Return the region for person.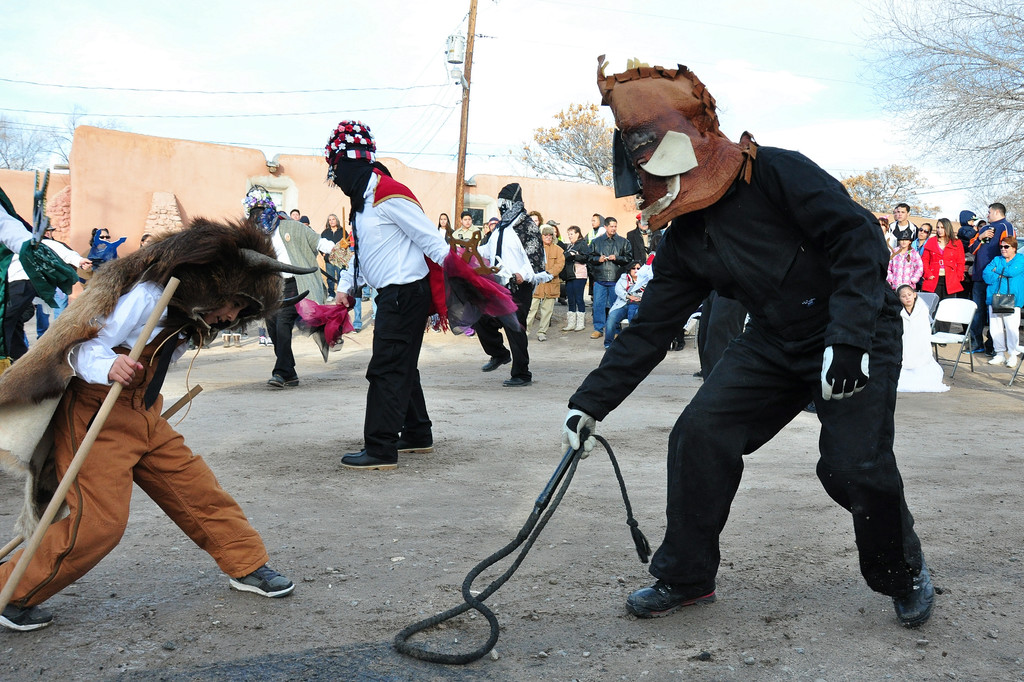
BBox(528, 211, 540, 226).
